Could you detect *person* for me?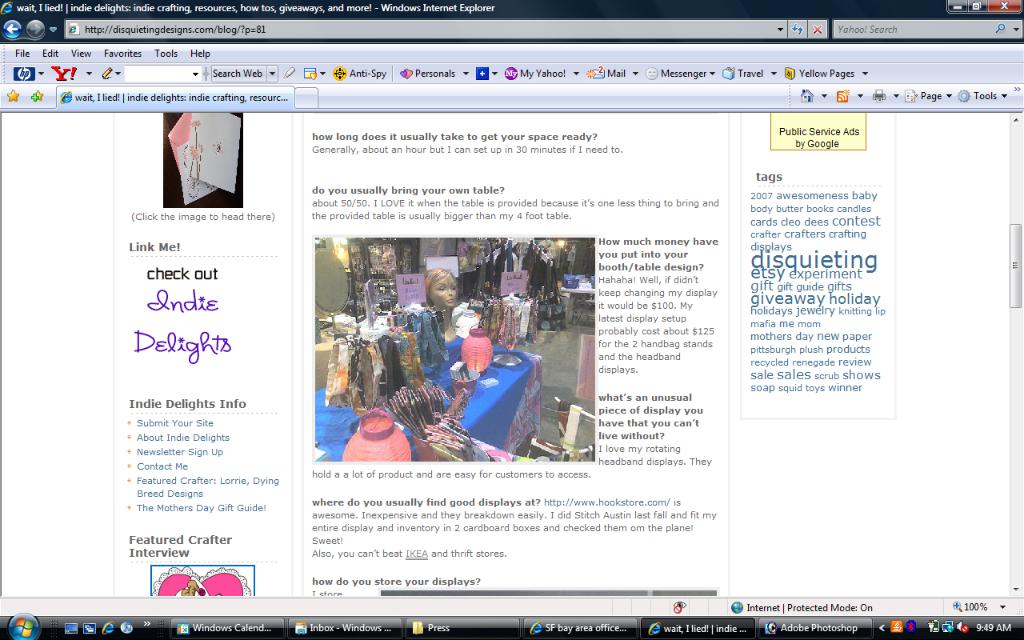
Detection result: 421/255/470/374.
